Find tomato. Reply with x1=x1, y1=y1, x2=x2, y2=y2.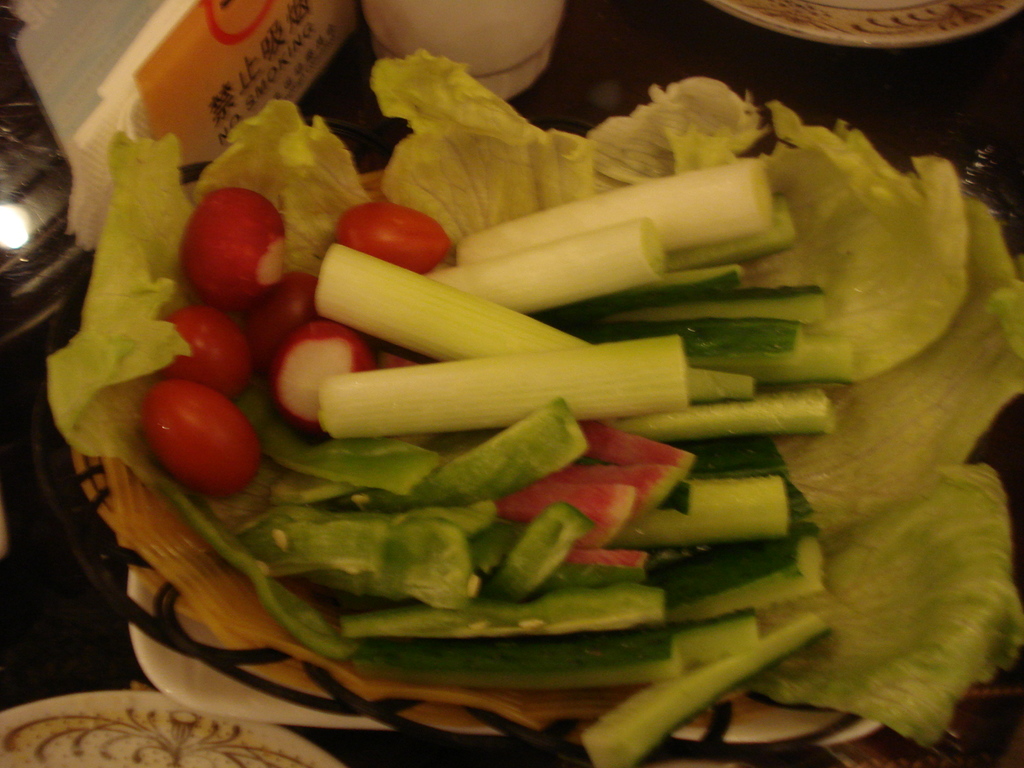
x1=267, y1=320, x2=374, y2=424.
